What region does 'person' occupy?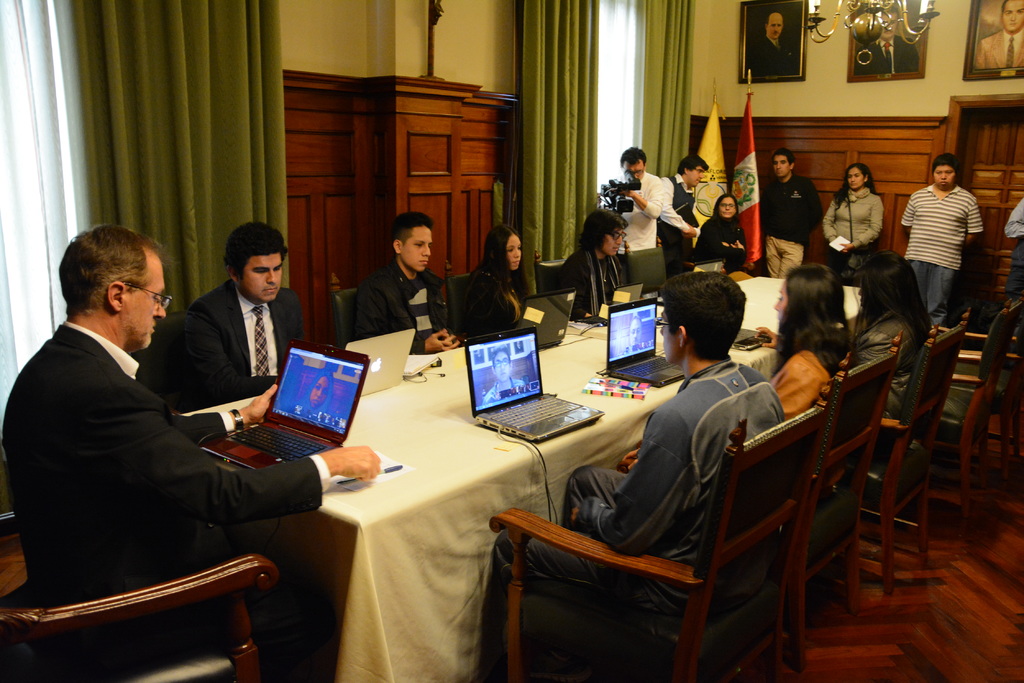
<bbox>665, 147, 714, 265</bbox>.
